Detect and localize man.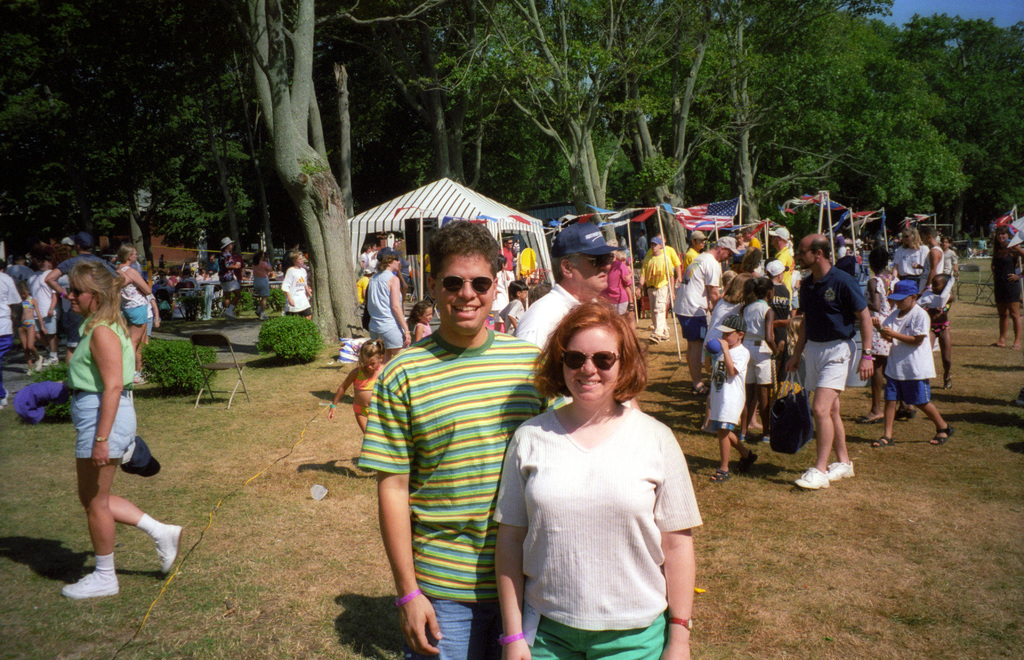
Localized at [x1=760, y1=222, x2=801, y2=309].
